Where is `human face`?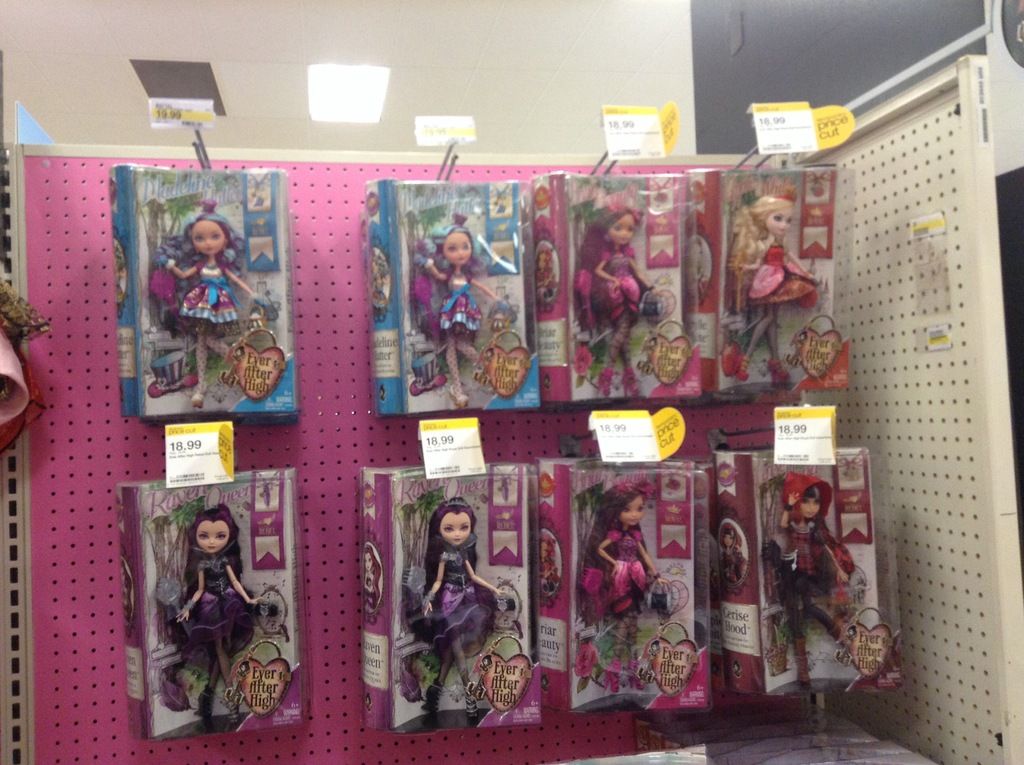
bbox=[437, 510, 470, 546].
